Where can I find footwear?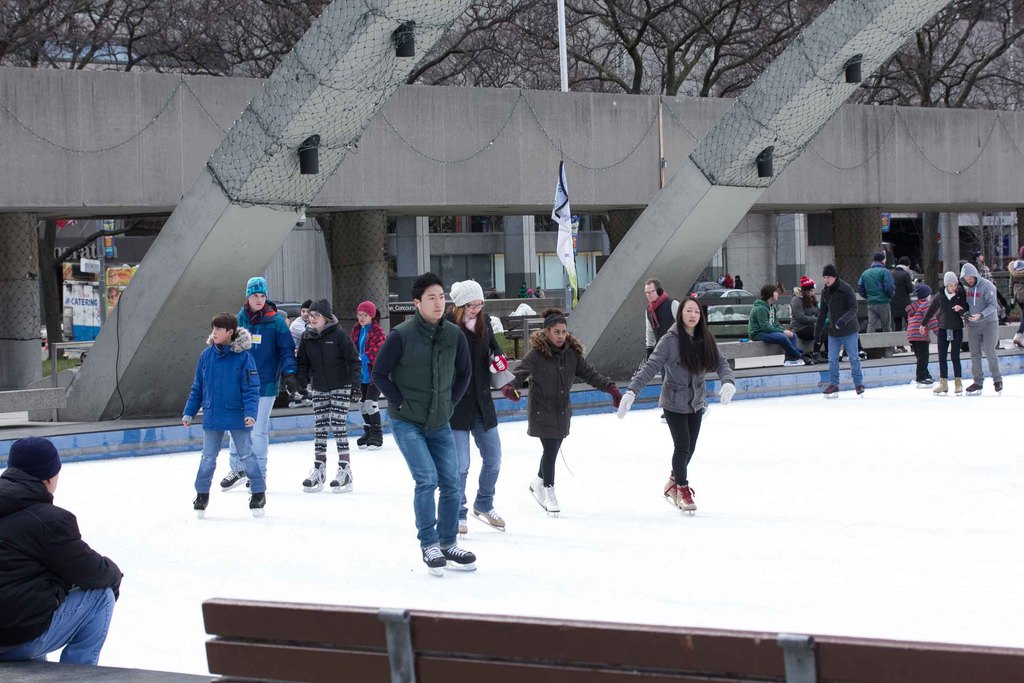
You can find it at 458, 517, 470, 536.
